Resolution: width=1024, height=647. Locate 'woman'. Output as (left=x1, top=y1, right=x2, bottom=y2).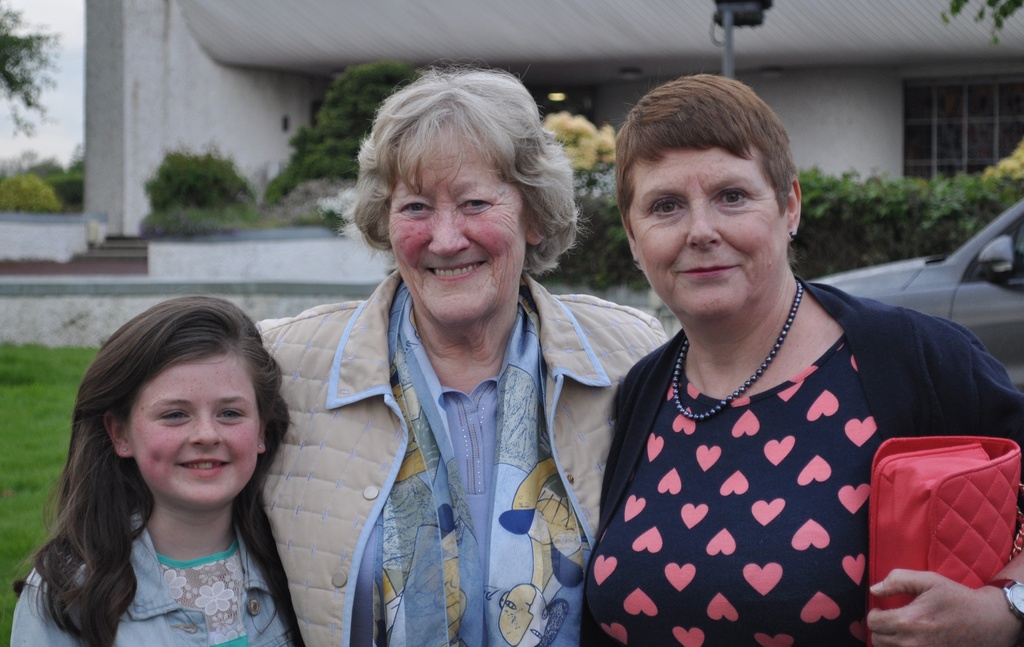
(left=546, top=79, right=986, bottom=640).
